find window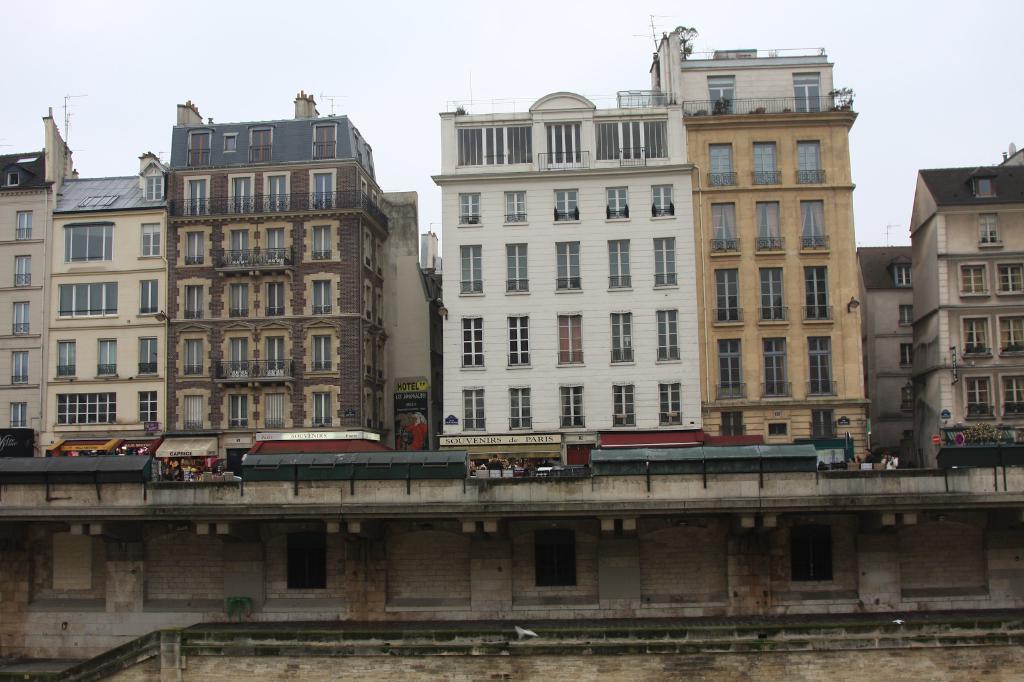
(x1=899, y1=343, x2=916, y2=370)
